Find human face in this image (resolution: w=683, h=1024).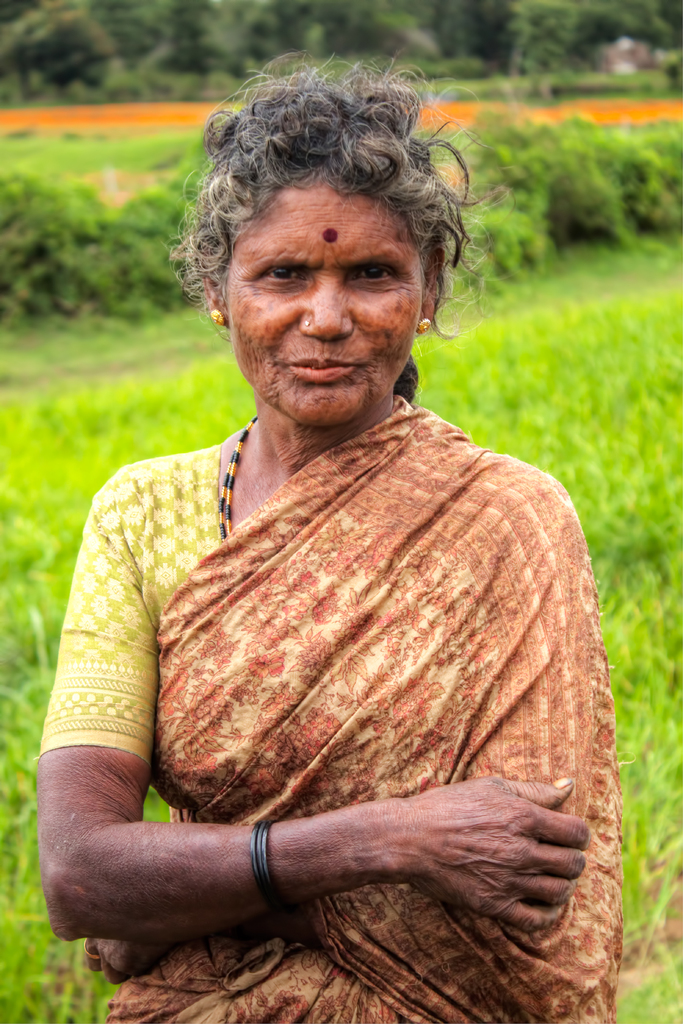
bbox=(231, 177, 418, 419).
